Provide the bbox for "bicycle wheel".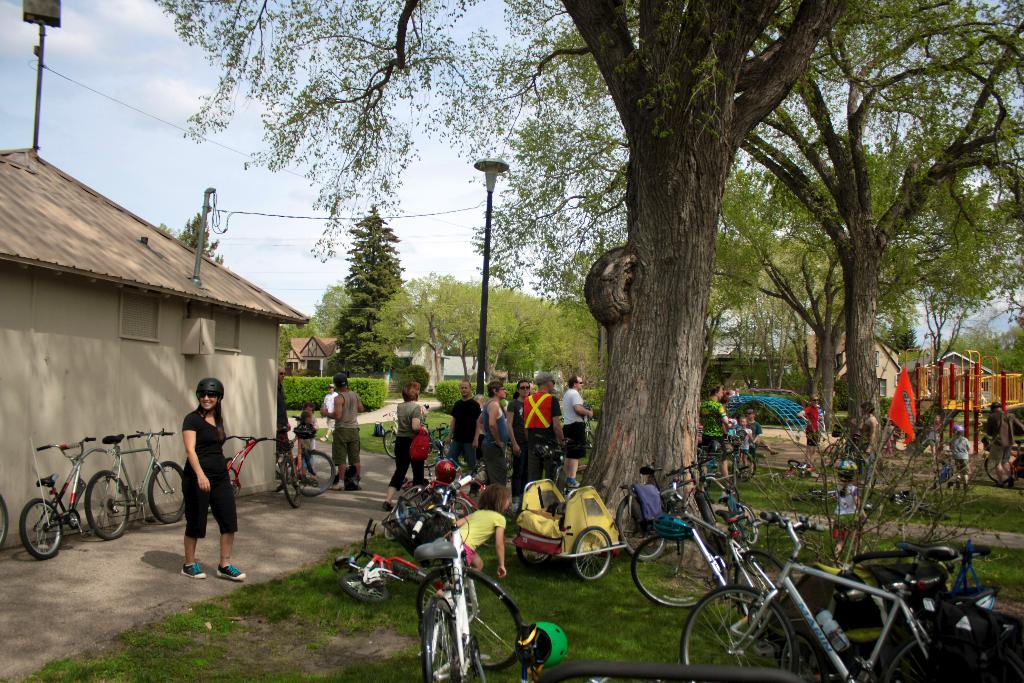
(695,491,723,550).
